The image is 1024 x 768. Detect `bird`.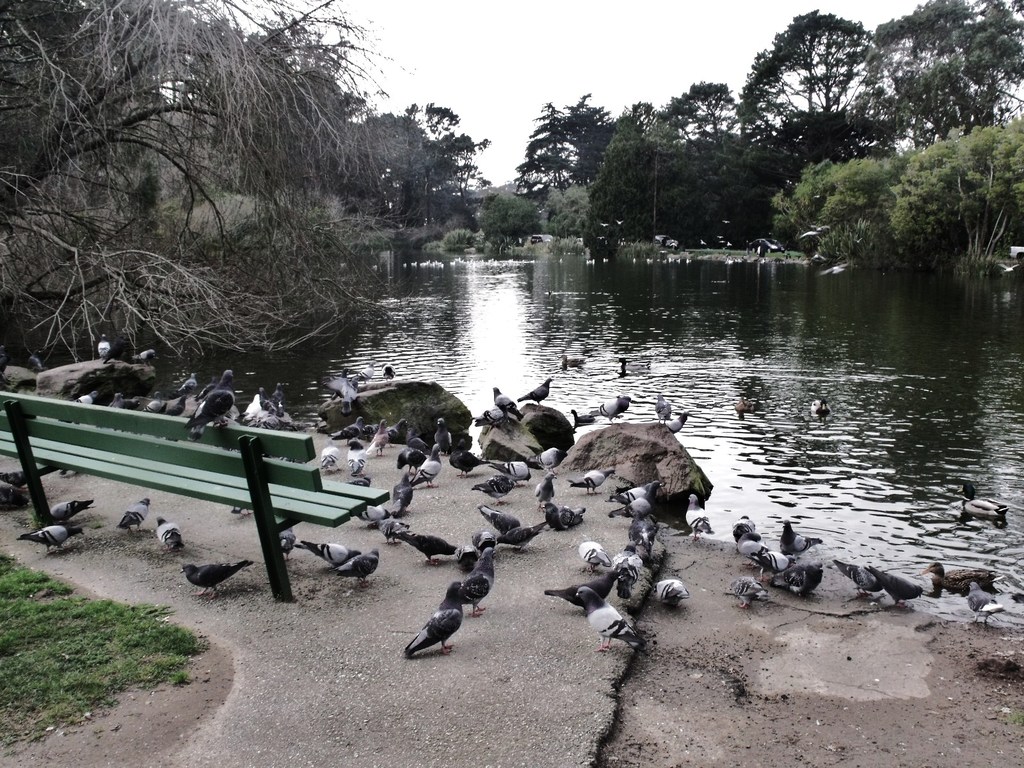
Detection: (191, 371, 243, 435).
